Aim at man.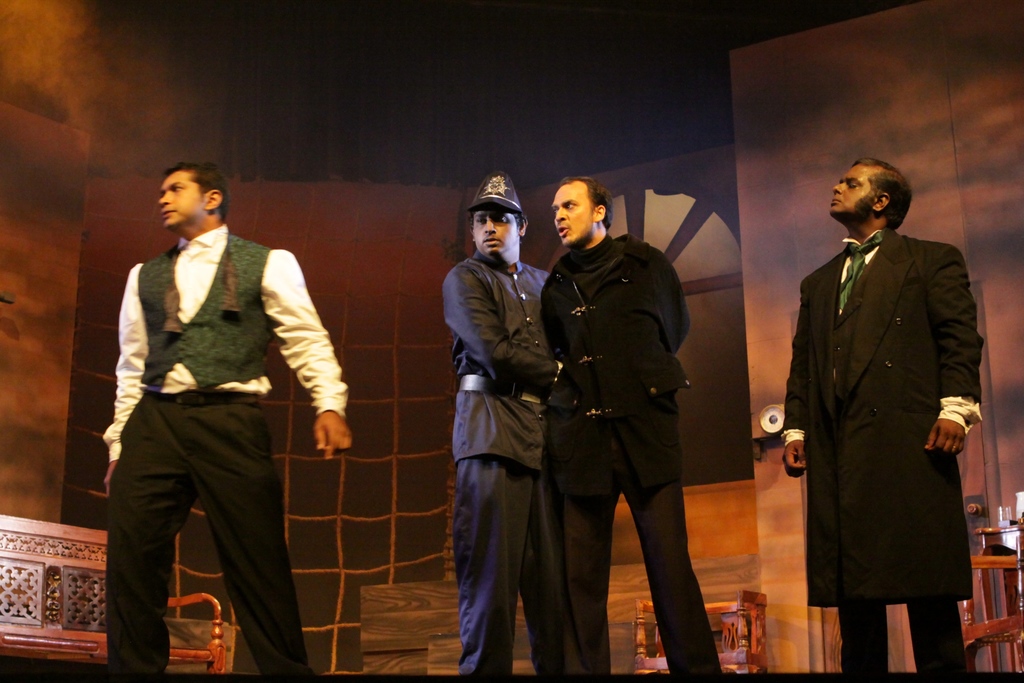
Aimed at box(440, 173, 584, 681).
